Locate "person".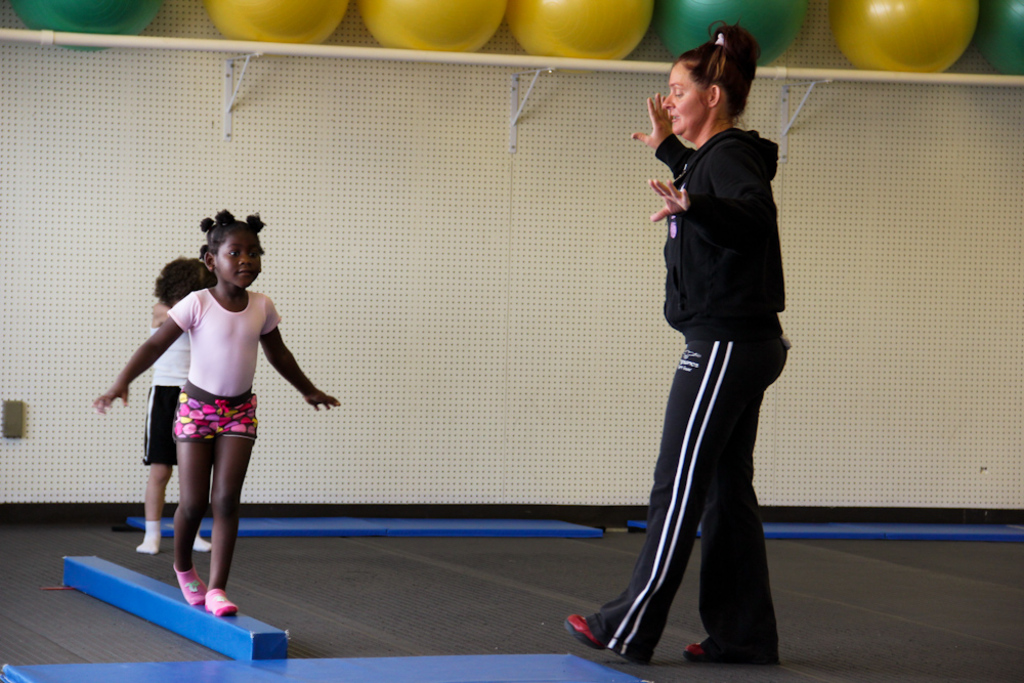
Bounding box: box(84, 205, 336, 616).
